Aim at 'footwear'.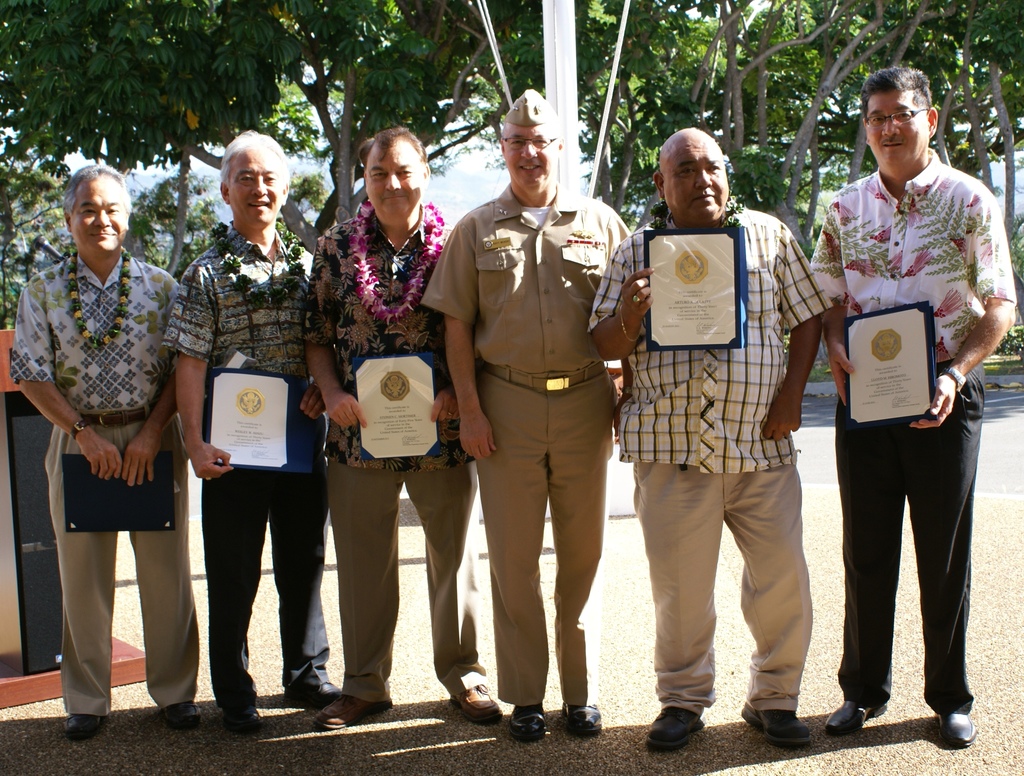
Aimed at <box>923,708,982,751</box>.
